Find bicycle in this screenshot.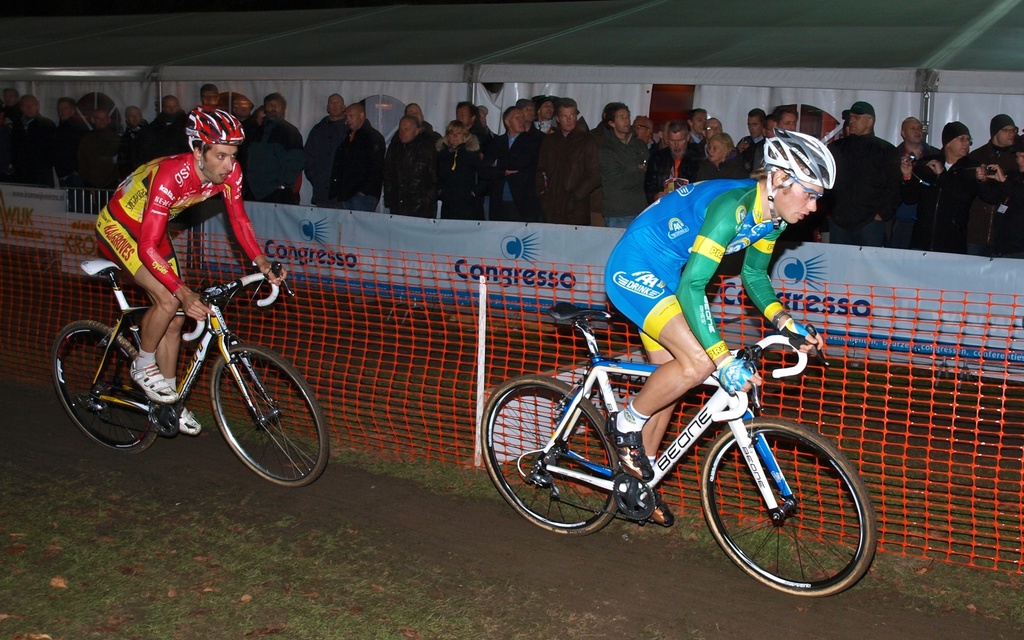
The bounding box for bicycle is {"left": 489, "top": 322, "right": 874, "bottom": 586}.
